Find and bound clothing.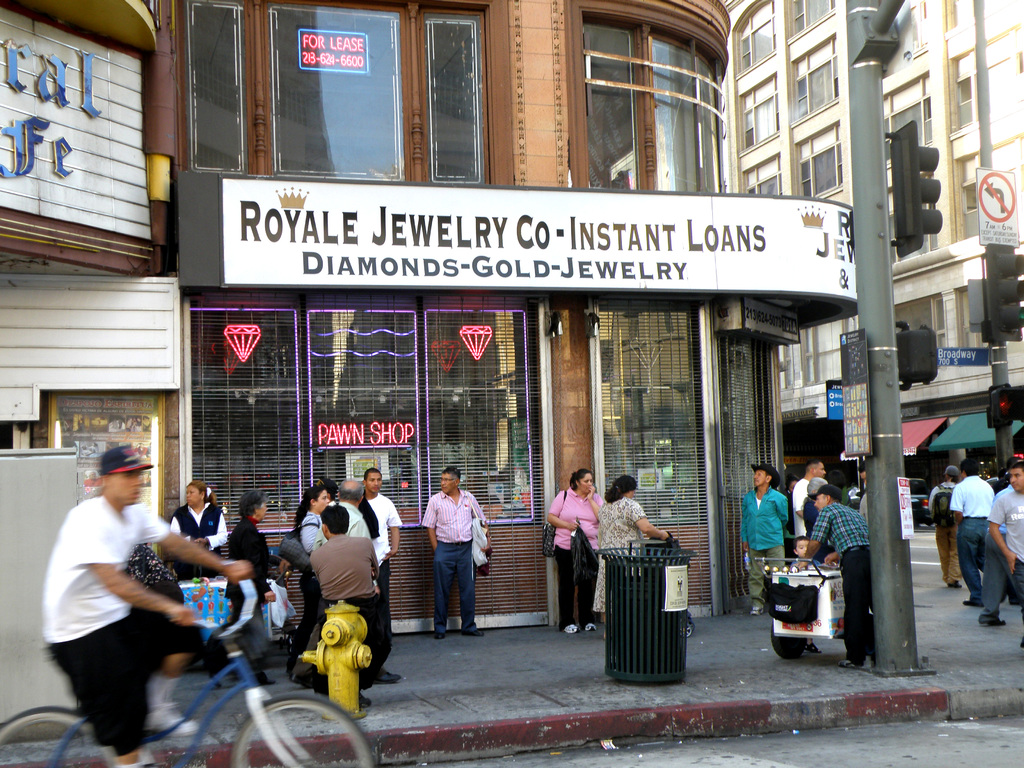
Bound: [545, 478, 611, 638].
